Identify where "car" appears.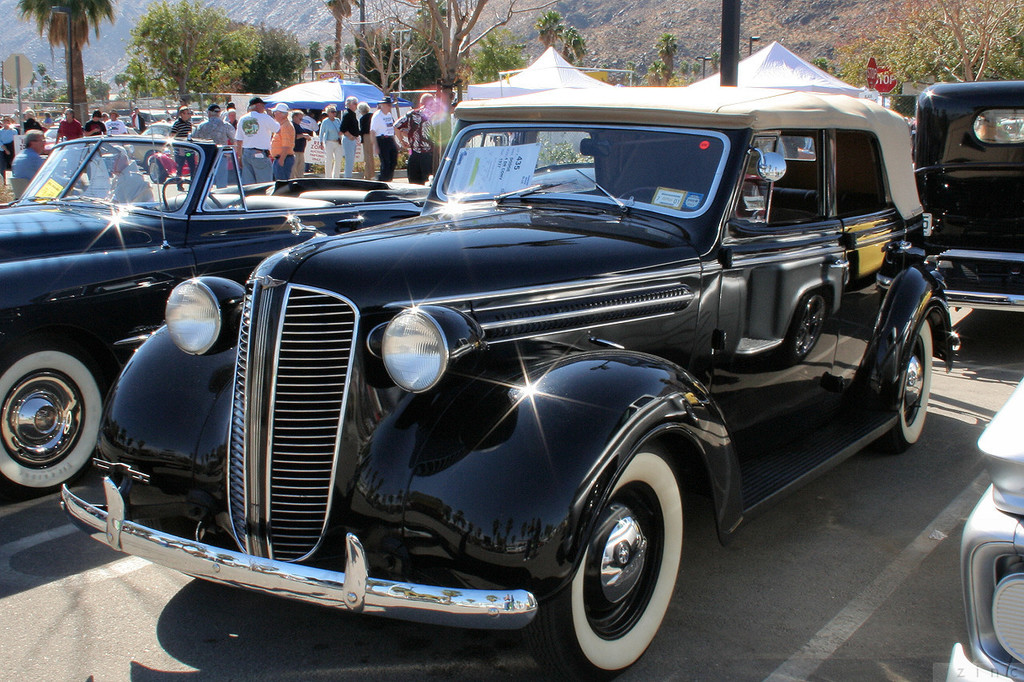
Appears at {"left": 913, "top": 83, "right": 1023, "bottom": 319}.
